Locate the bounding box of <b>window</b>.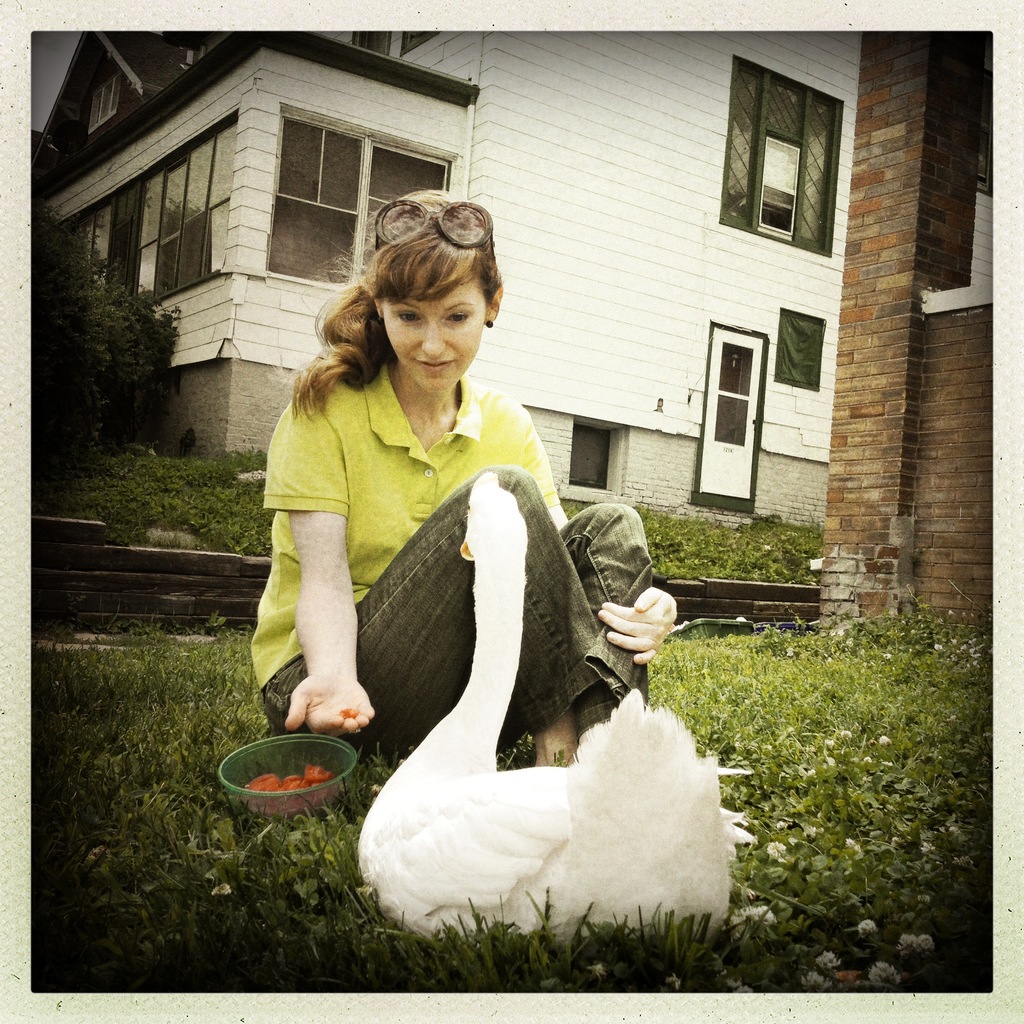
Bounding box: bbox(719, 57, 846, 258).
